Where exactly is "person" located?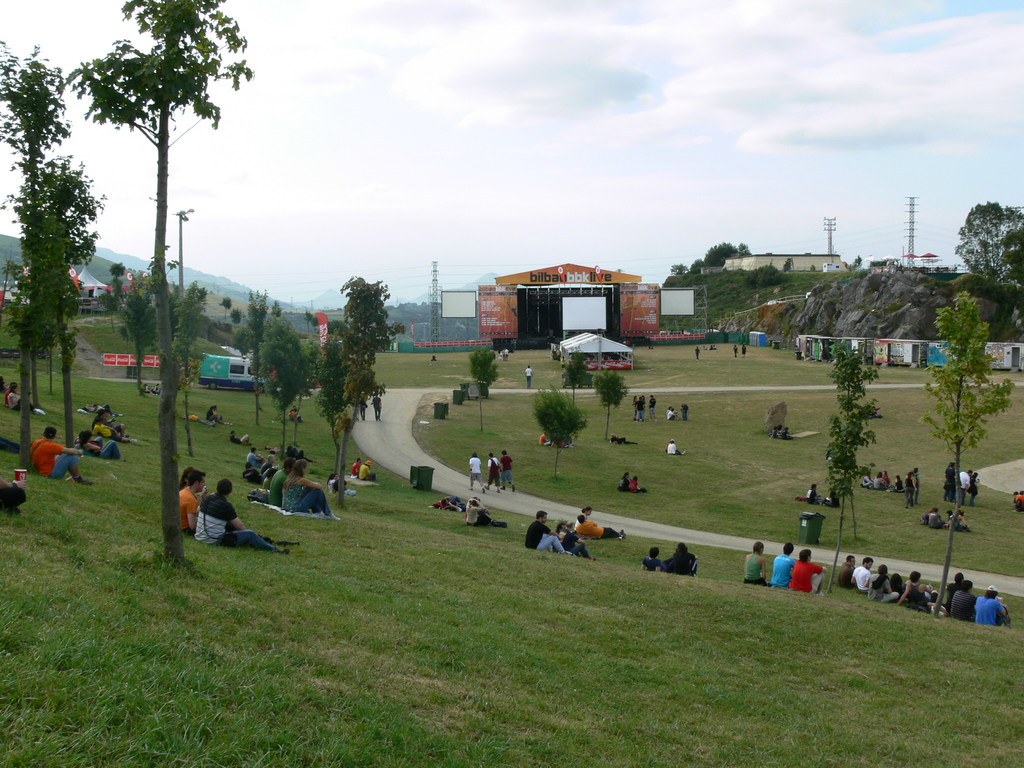
Its bounding box is [573,513,623,540].
